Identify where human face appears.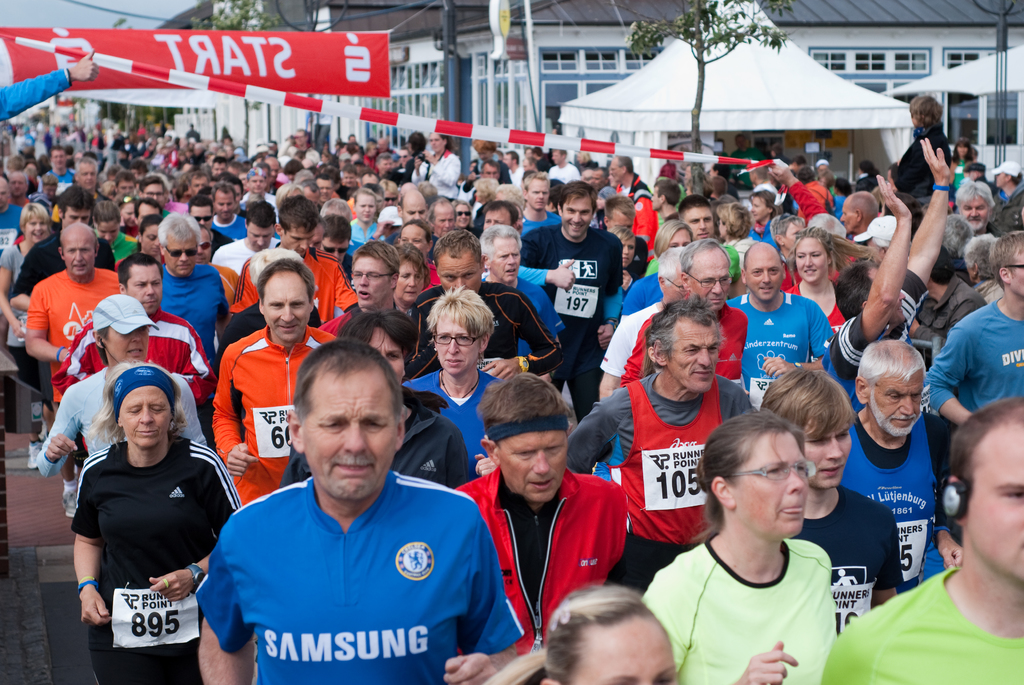
Appears at [left=456, top=207, right=470, bottom=228].
